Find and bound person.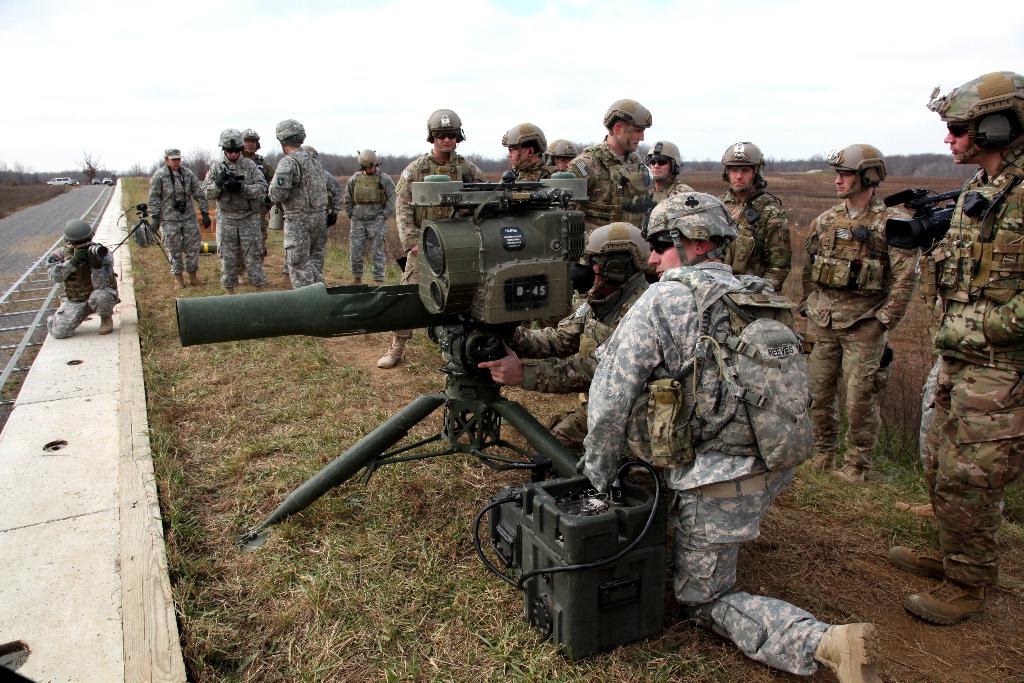
Bound: left=577, top=192, right=882, bottom=682.
